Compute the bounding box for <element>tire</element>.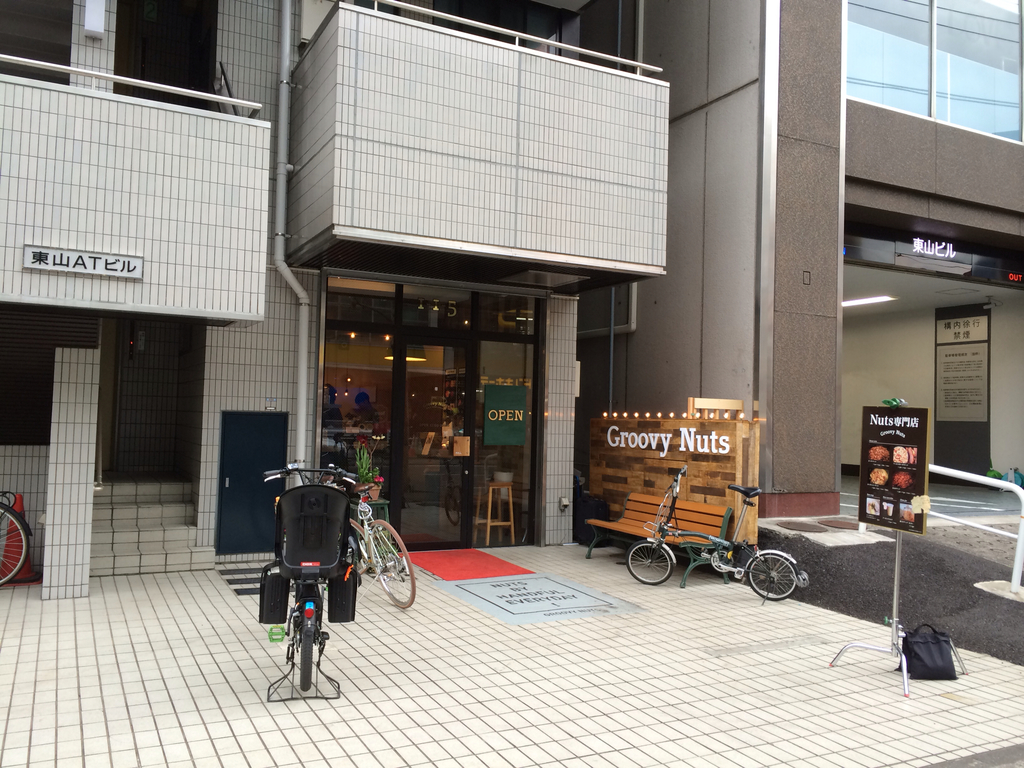
(625, 534, 675, 583).
